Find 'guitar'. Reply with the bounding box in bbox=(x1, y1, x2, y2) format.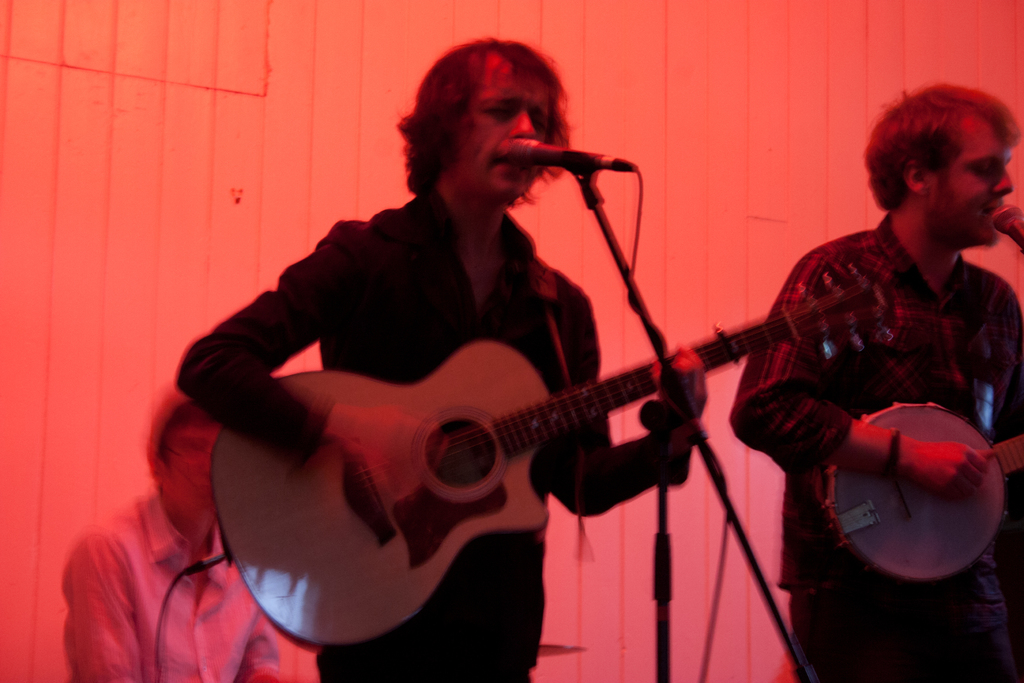
bbox=(826, 390, 1023, 592).
